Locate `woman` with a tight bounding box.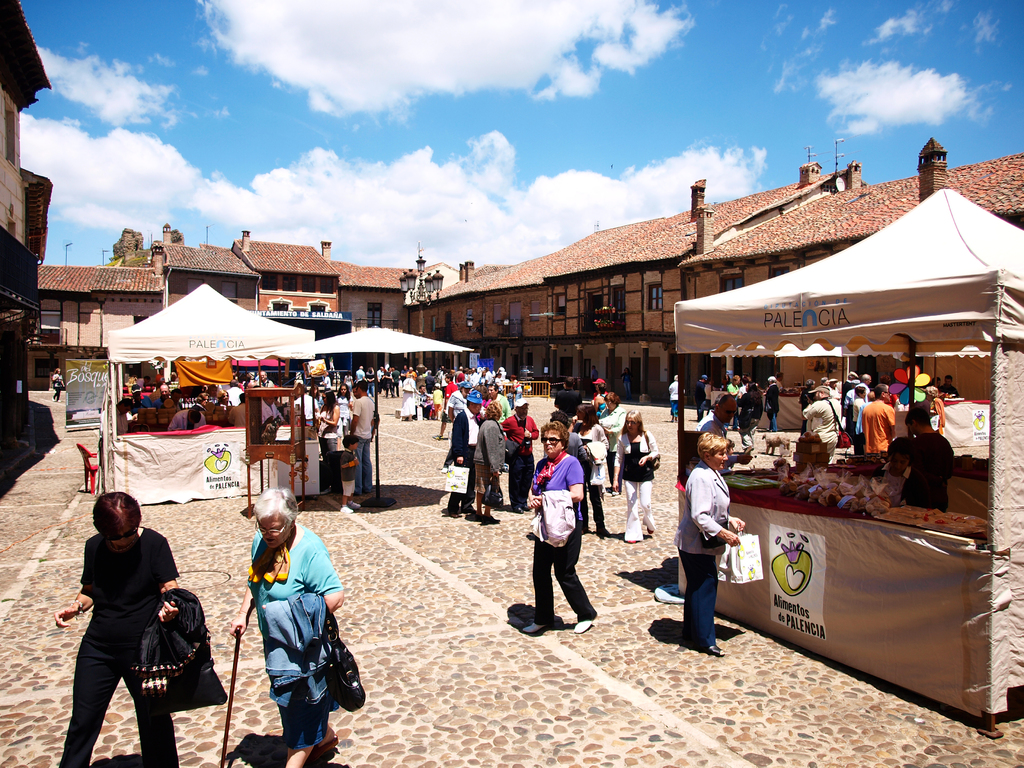
box(607, 401, 660, 532).
